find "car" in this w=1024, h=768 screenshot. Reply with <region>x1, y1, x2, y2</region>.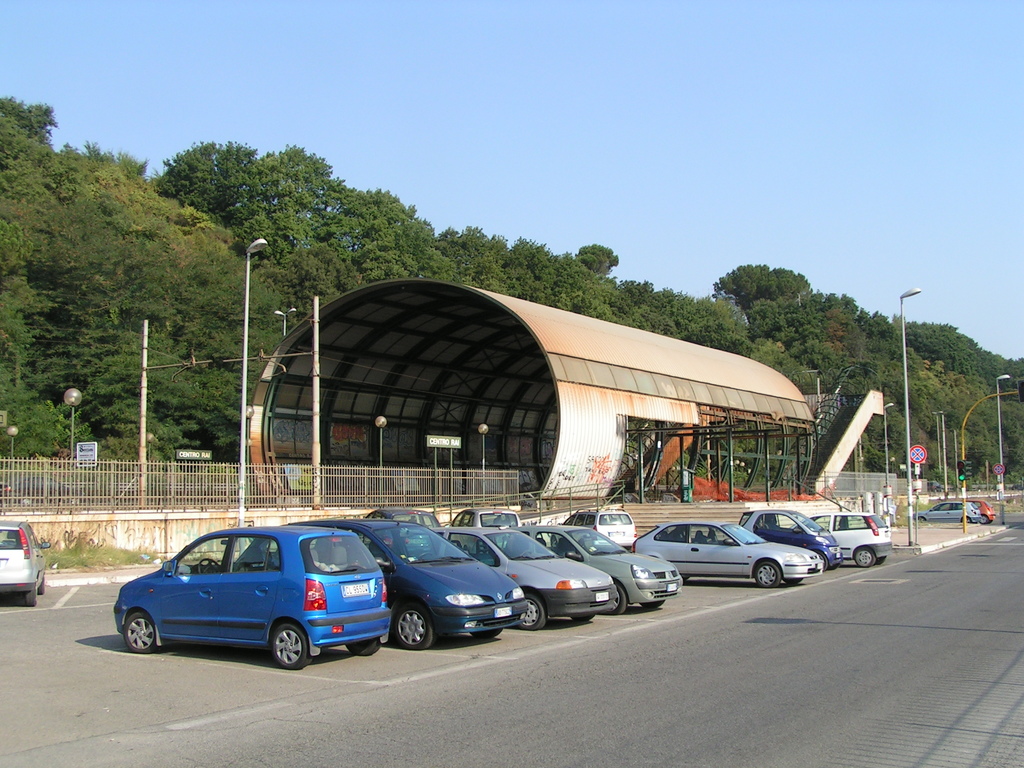
<region>808, 511, 903, 566</region>.
